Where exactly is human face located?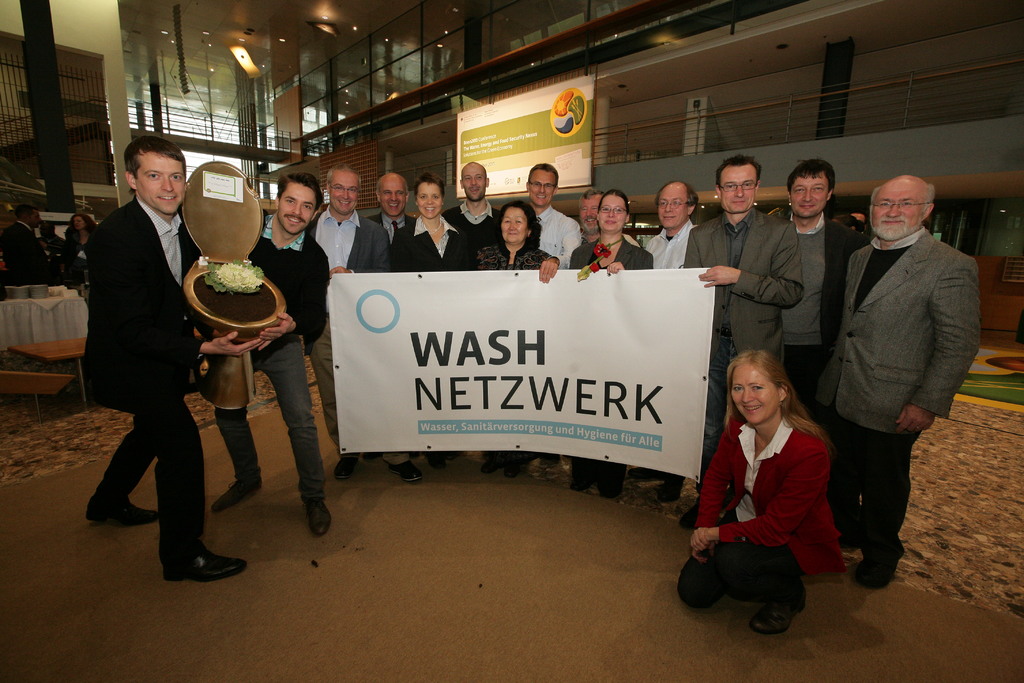
Its bounding box is {"x1": 530, "y1": 172, "x2": 560, "y2": 208}.
